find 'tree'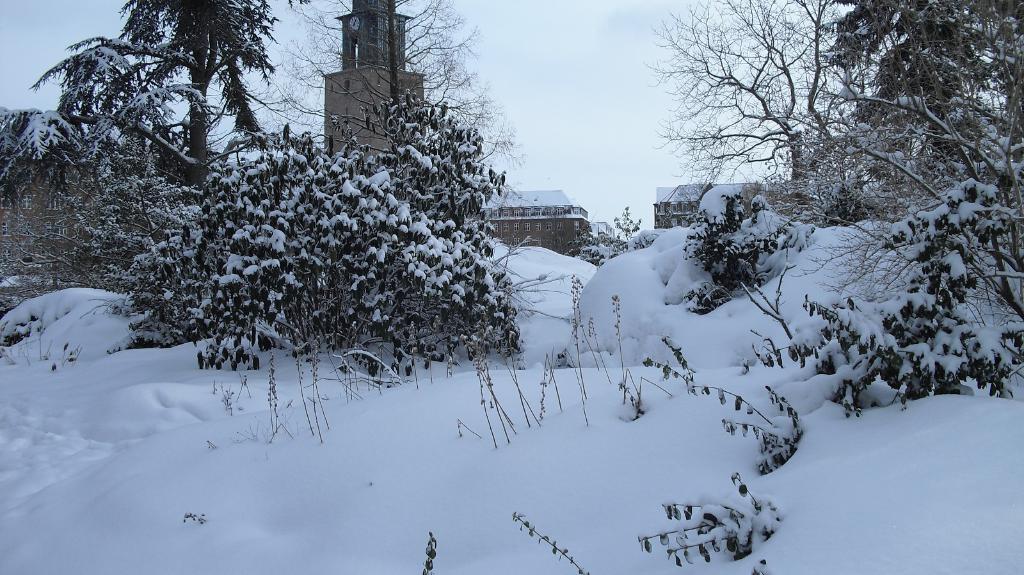
(x1=264, y1=1, x2=520, y2=191)
